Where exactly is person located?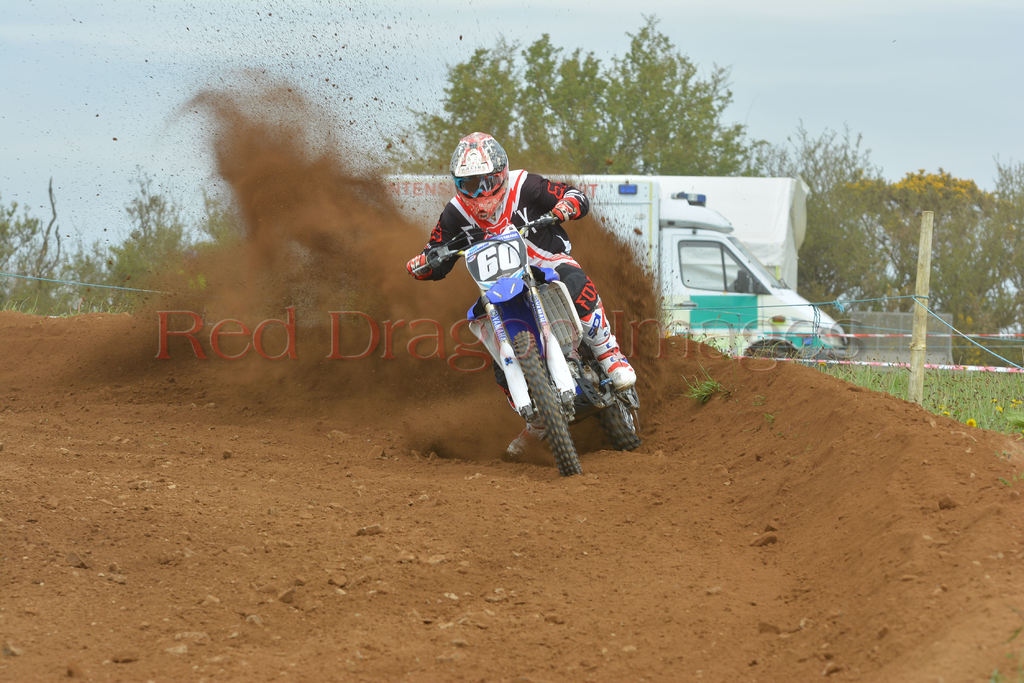
Its bounding box is left=419, top=131, right=632, bottom=466.
